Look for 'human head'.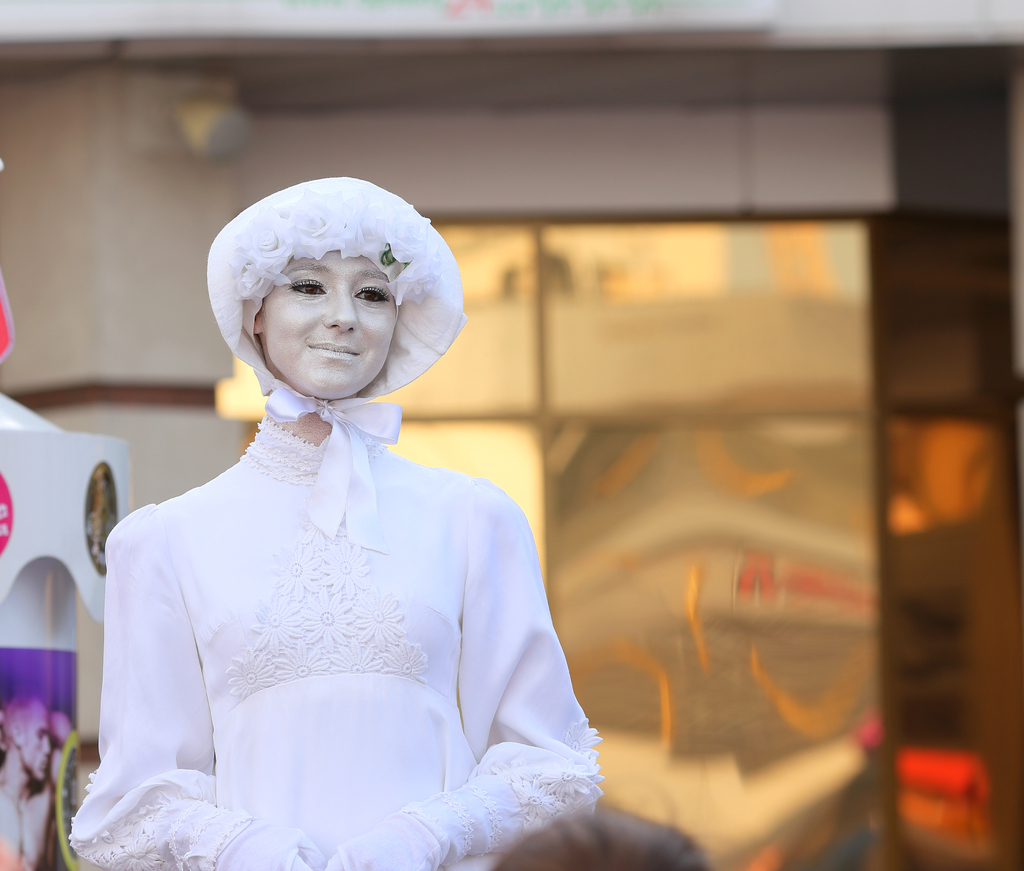
Found: 208,184,452,541.
